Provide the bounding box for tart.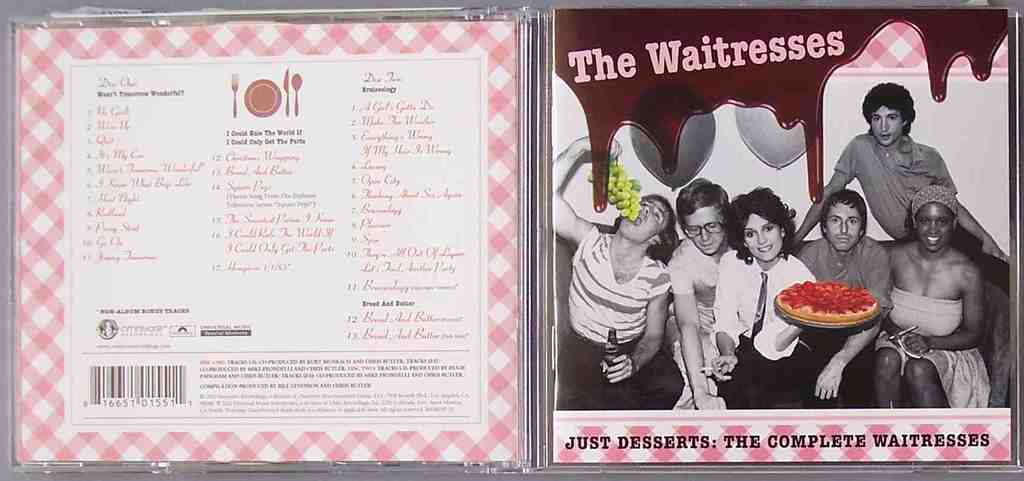
select_region(778, 281, 876, 327).
